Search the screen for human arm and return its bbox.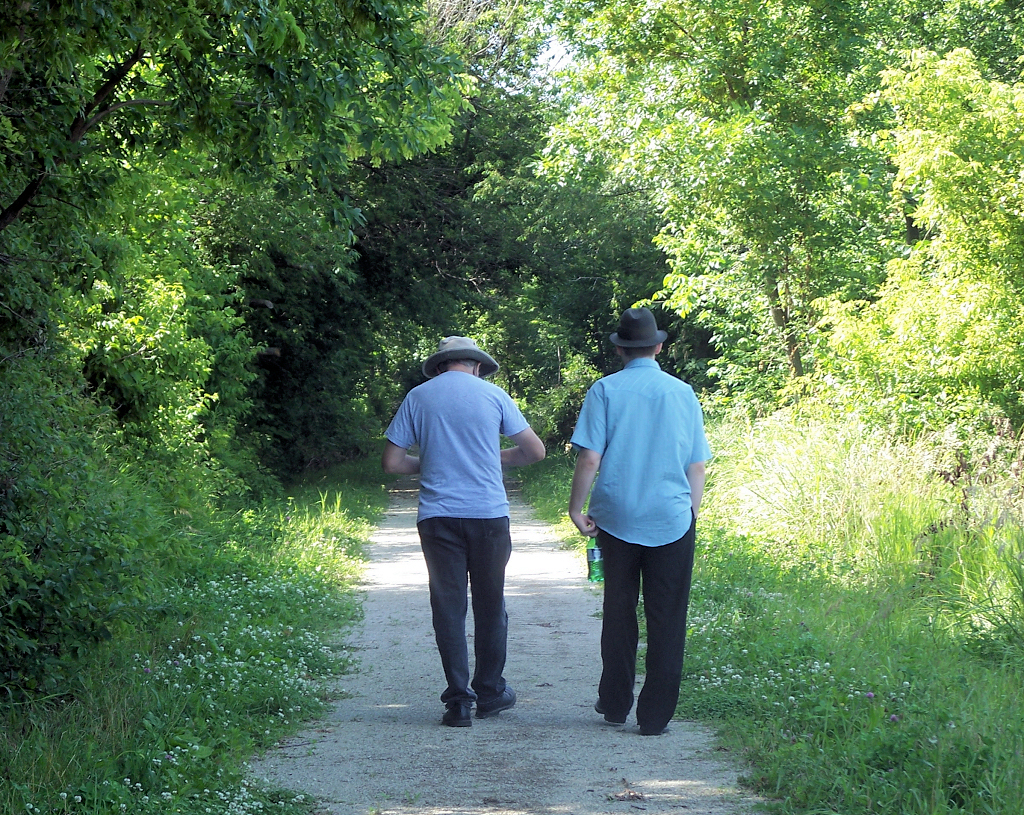
Found: 560:378:604:539.
